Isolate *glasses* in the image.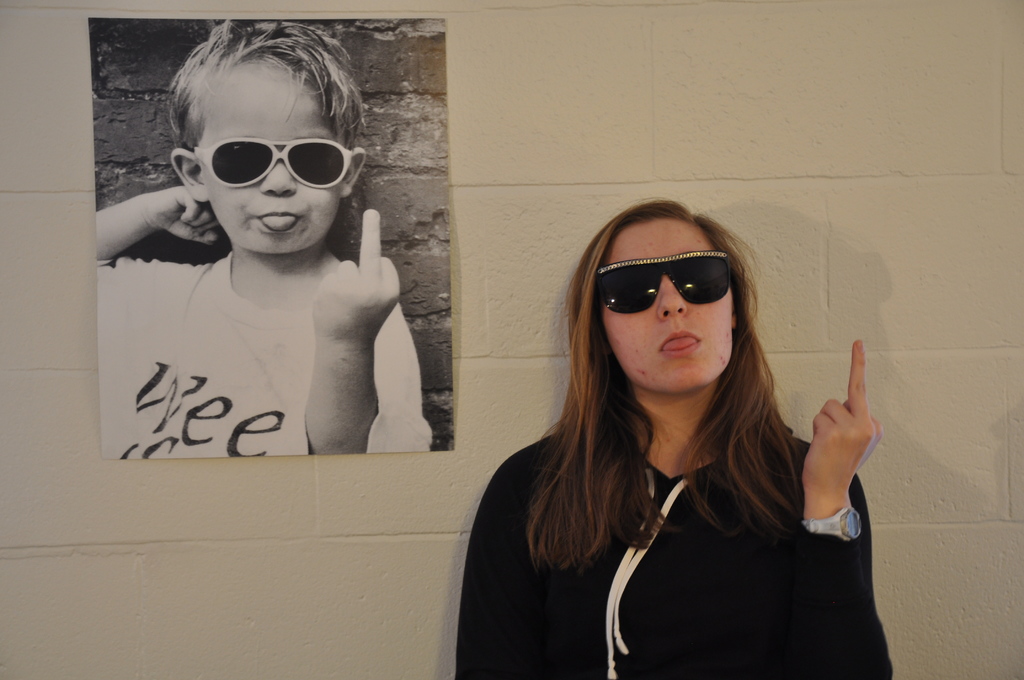
Isolated region: (left=174, top=122, right=369, bottom=188).
